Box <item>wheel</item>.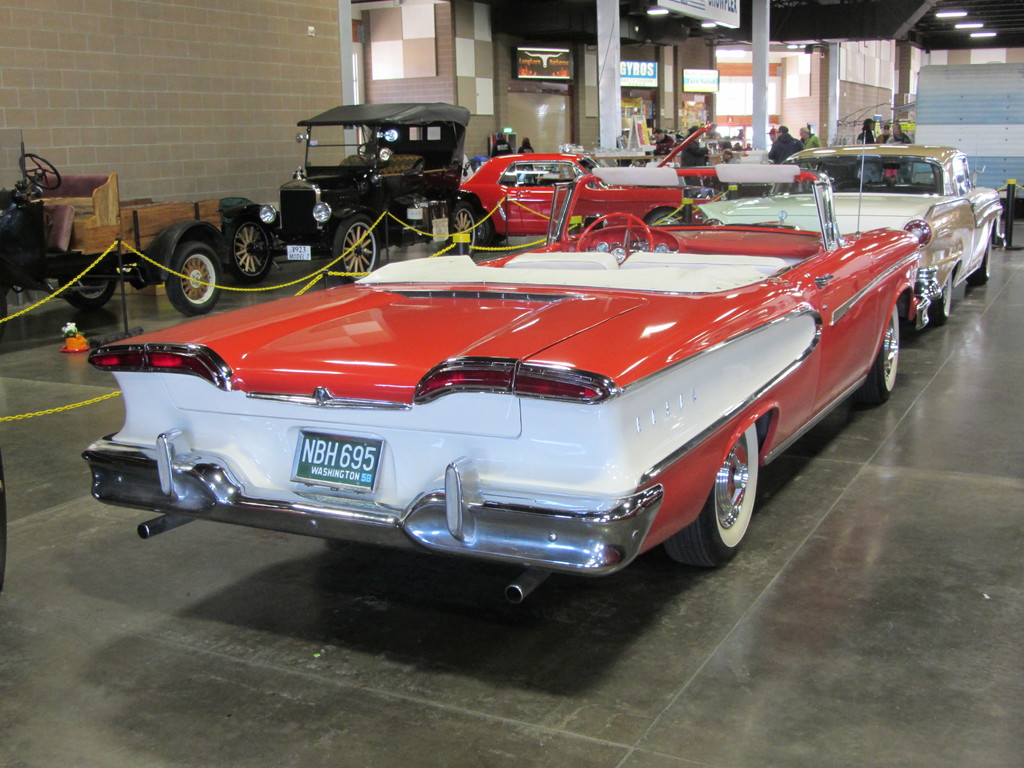
bbox(575, 214, 653, 265).
